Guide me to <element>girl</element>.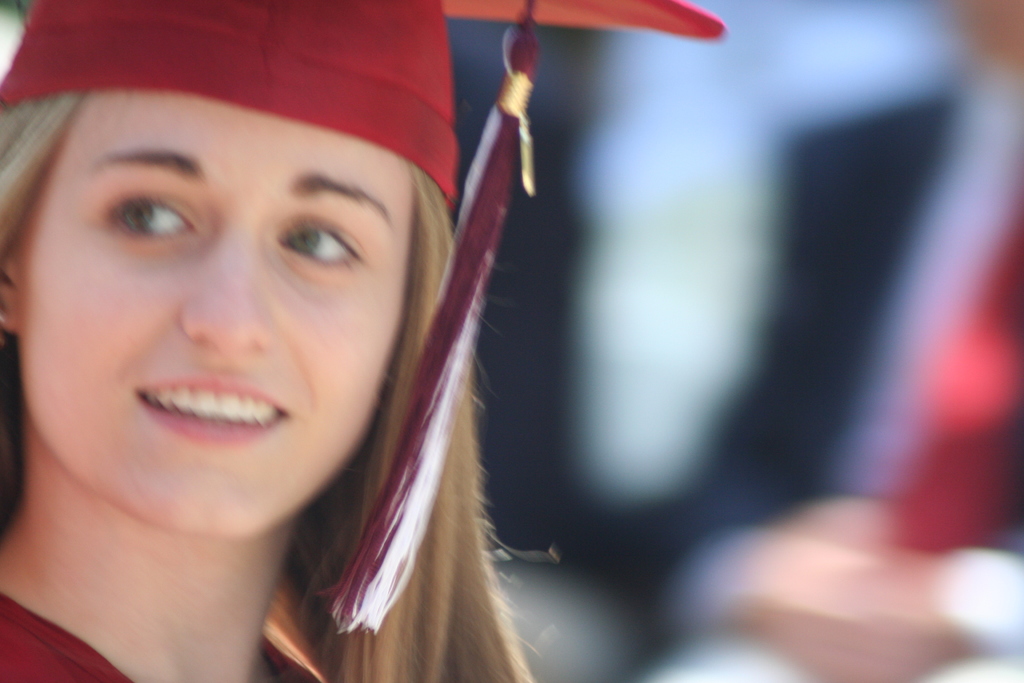
Guidance: left=1, top=0, right=726, bottom=682.
